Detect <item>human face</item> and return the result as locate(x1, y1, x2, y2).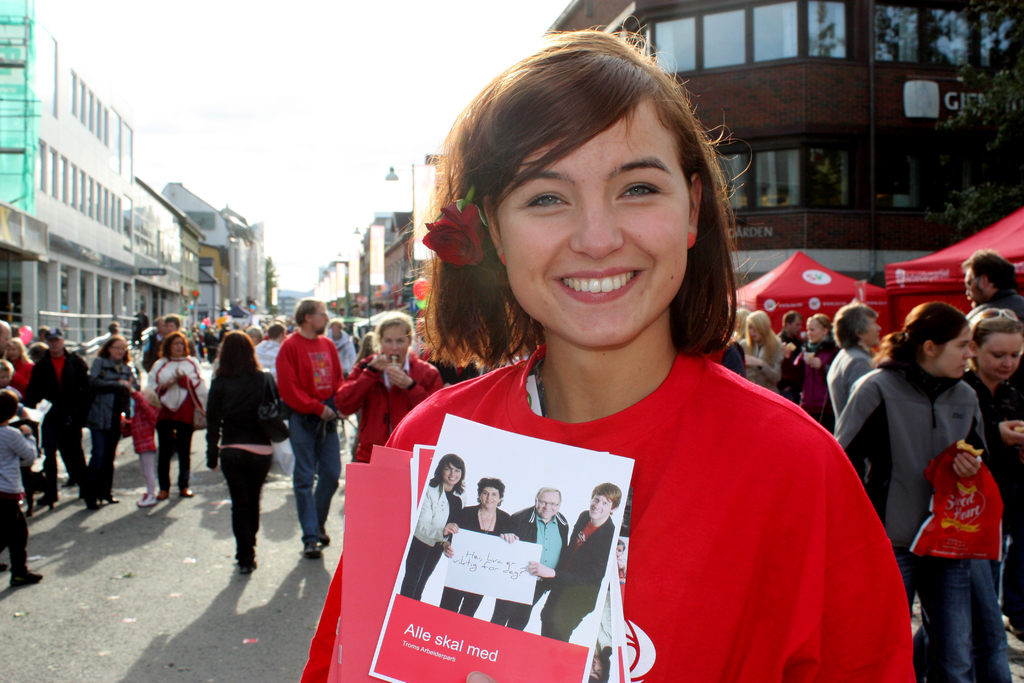
locate(497, 94, 687, 346).
